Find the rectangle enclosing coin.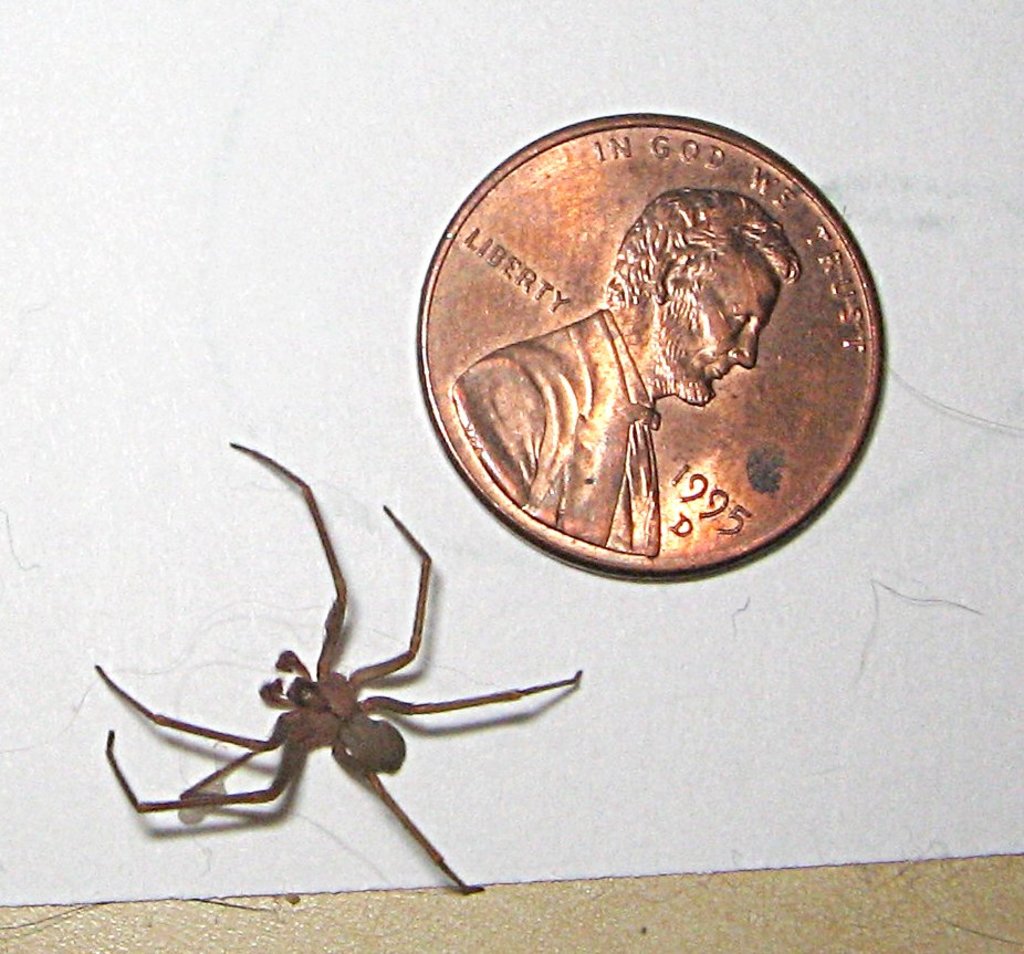
crop(412, 101, 889, 572).
